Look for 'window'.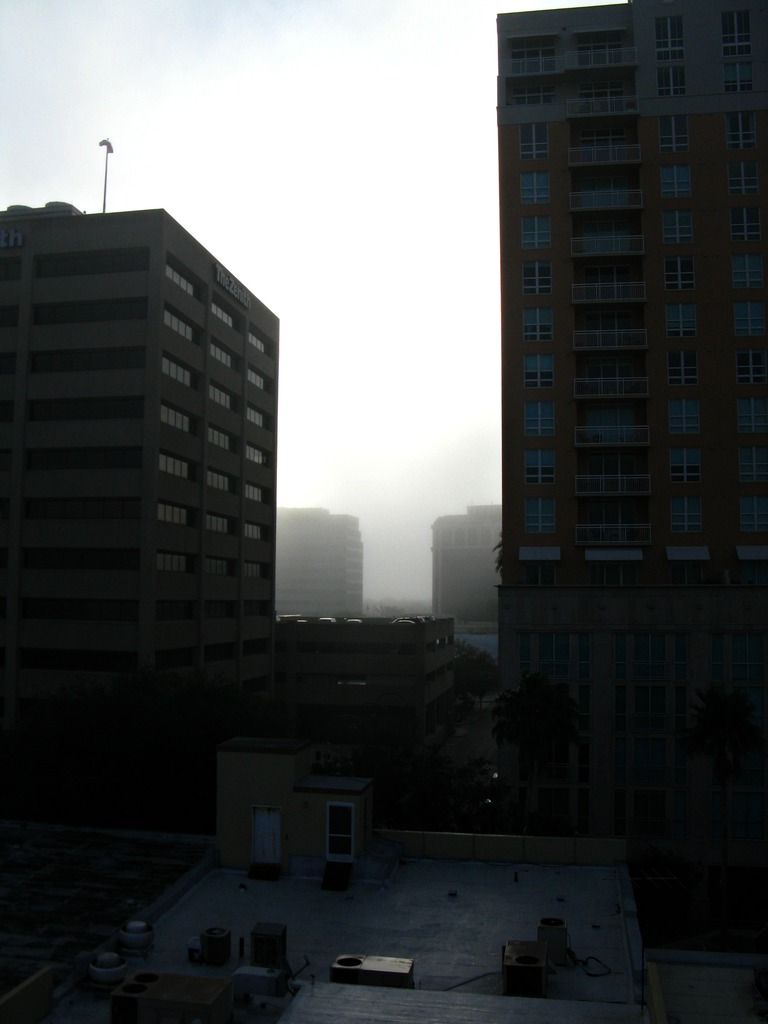
Found: (721, 3, 753, 53).
